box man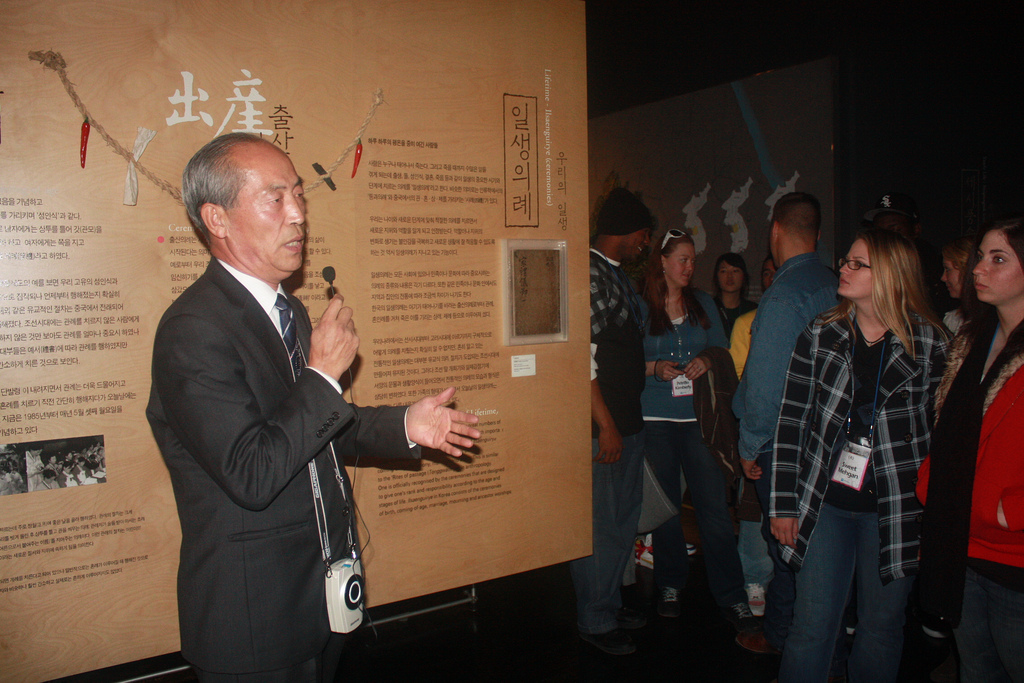
x1=573, y1=184, x2=662, y2=659
